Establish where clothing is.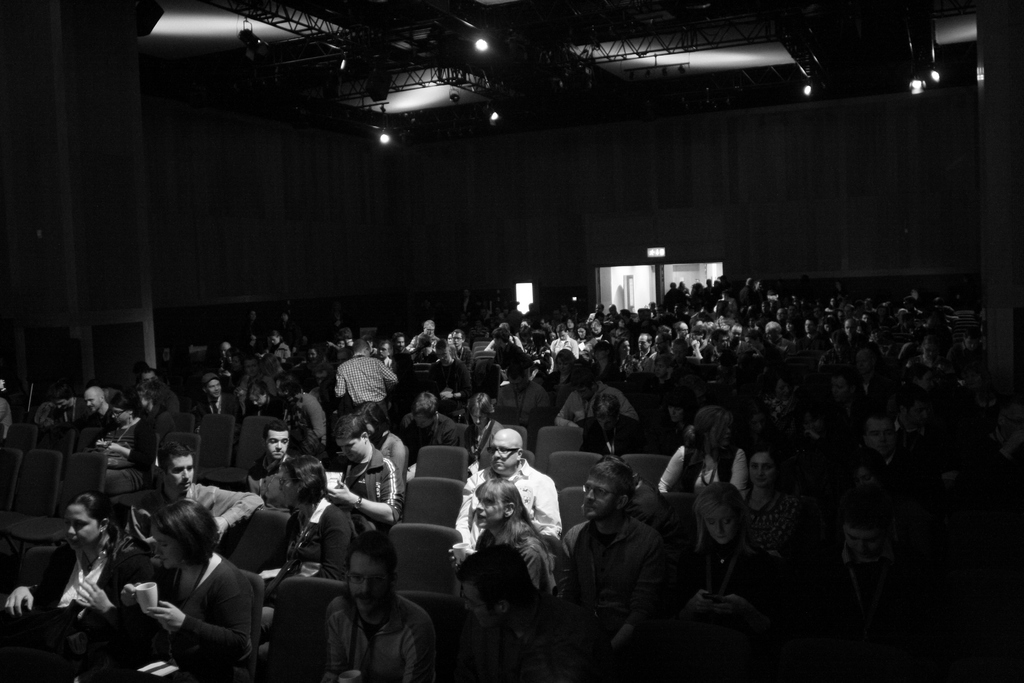
Established at locate(317, 604, 446, 682).
